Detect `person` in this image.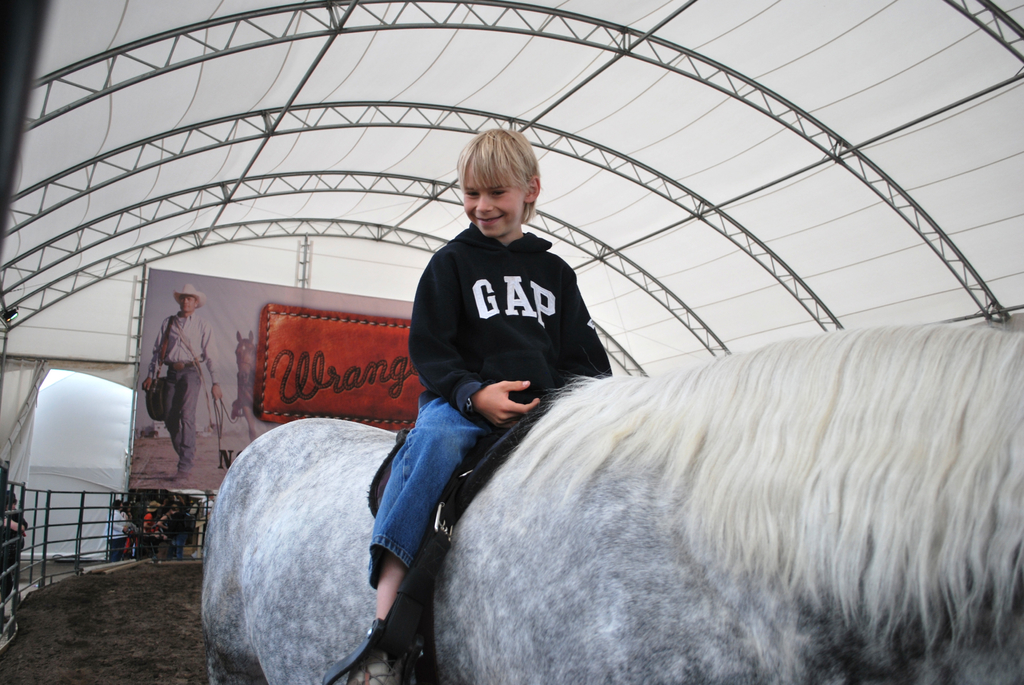
Detection: {"left": 147, "top": 287, "right": 218, "bottom": 471}.
